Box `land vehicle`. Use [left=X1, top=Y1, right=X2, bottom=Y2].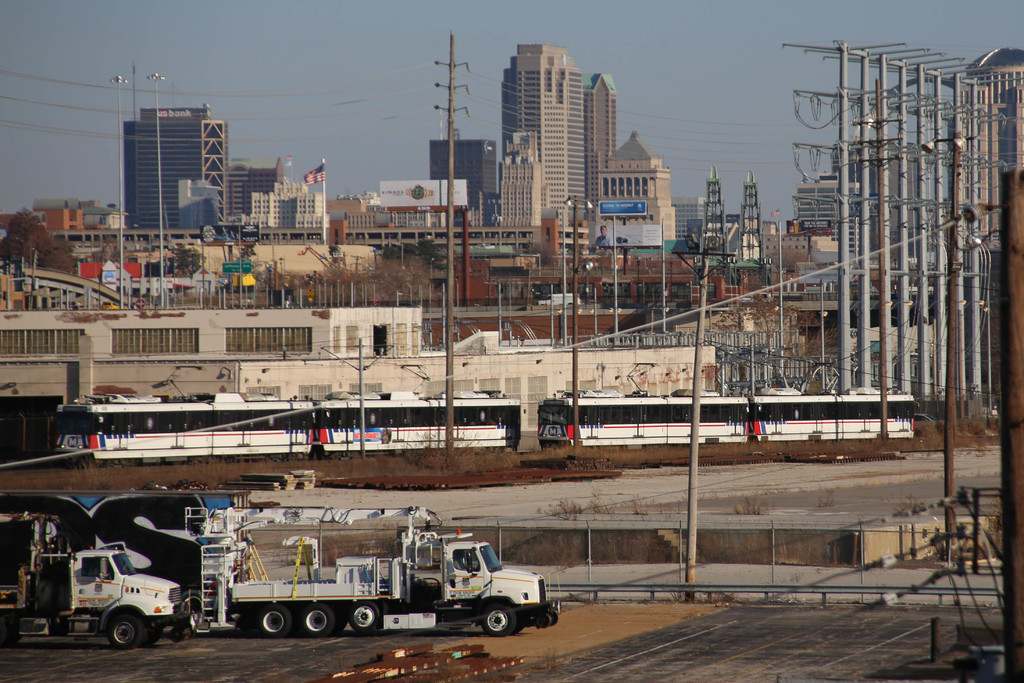
[left=535, top=386, right=918, bottom=442].
